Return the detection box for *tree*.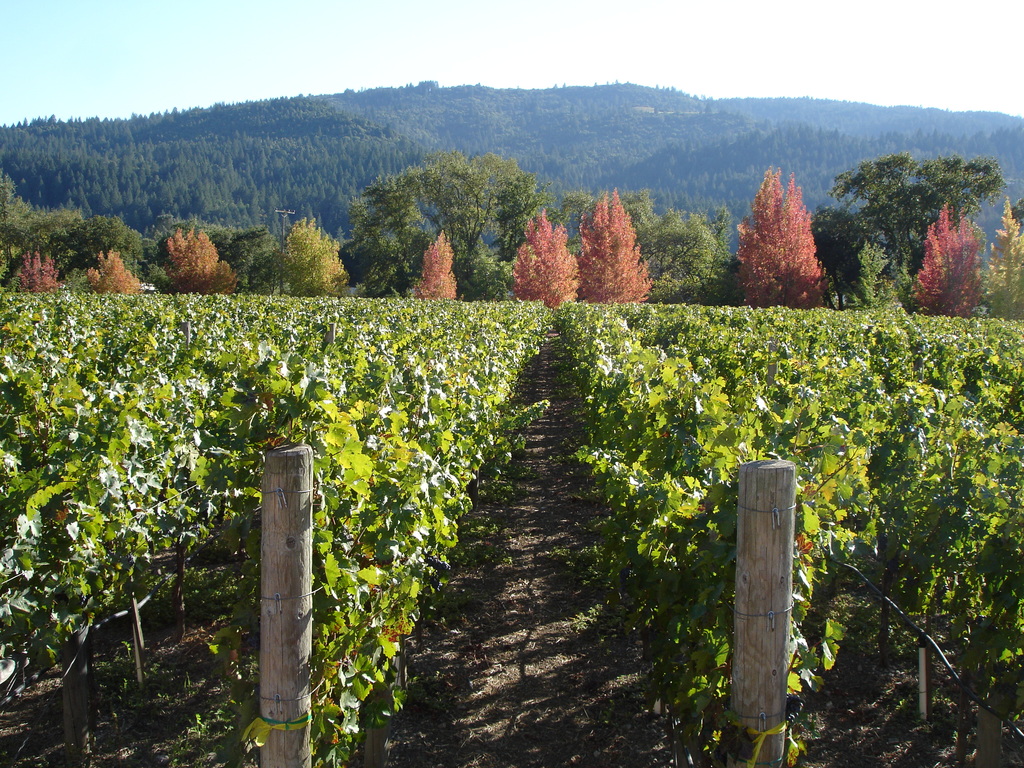
box=[628, 181, 731, 299].
